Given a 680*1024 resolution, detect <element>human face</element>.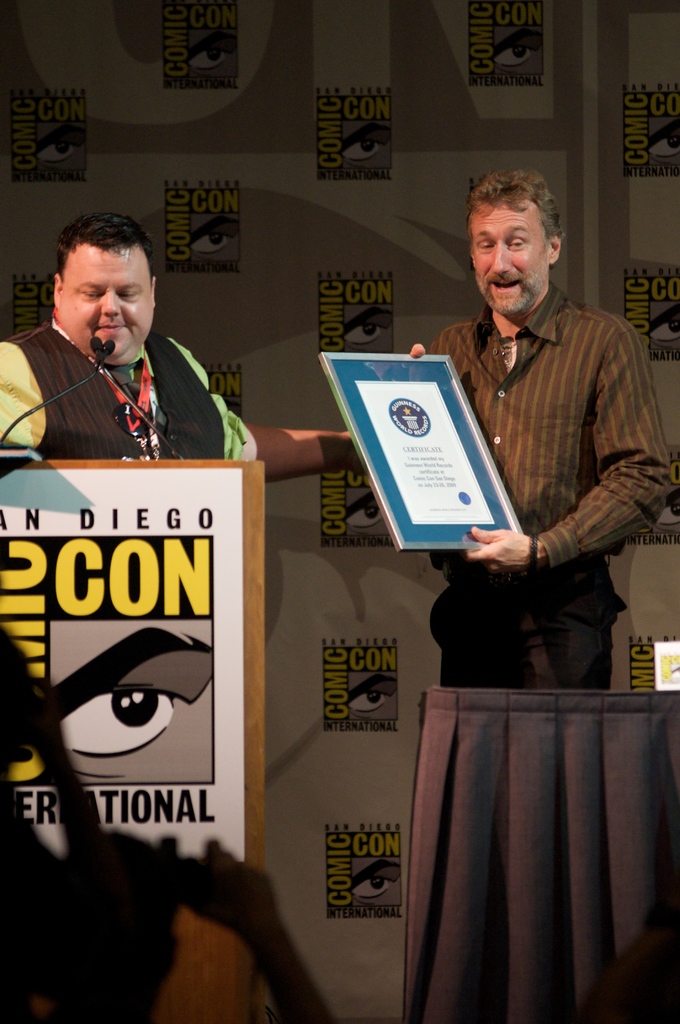
(left=654, top=493, right=679, bottom=526).
